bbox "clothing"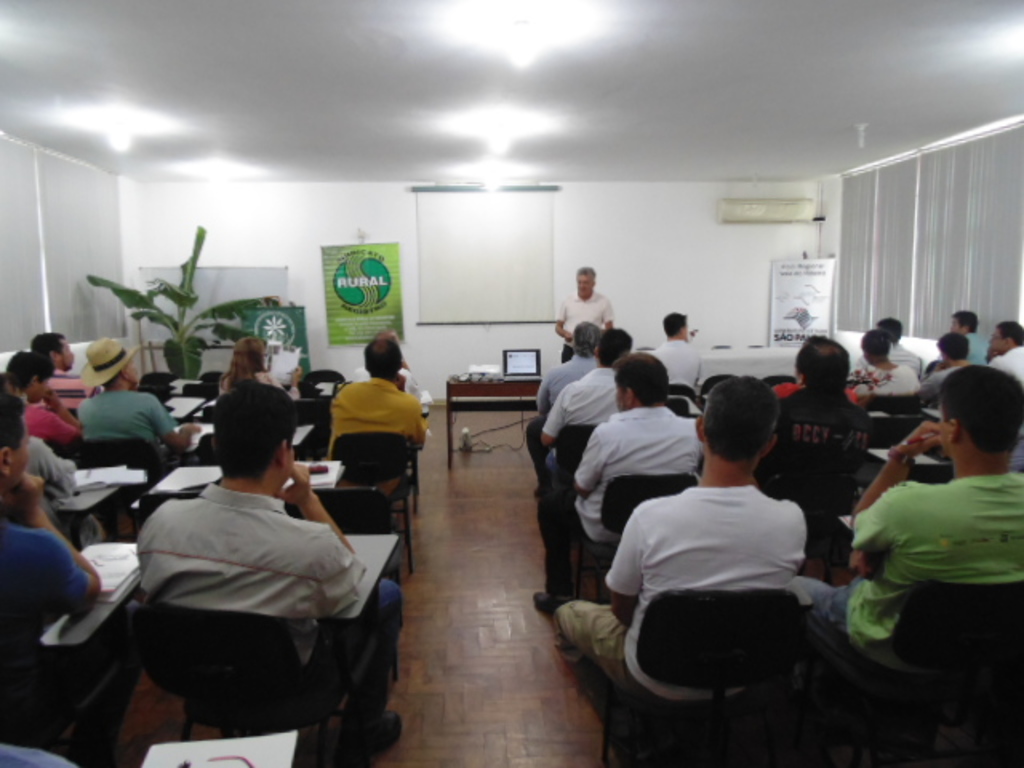
box=[792, 470, 1022, 669]
